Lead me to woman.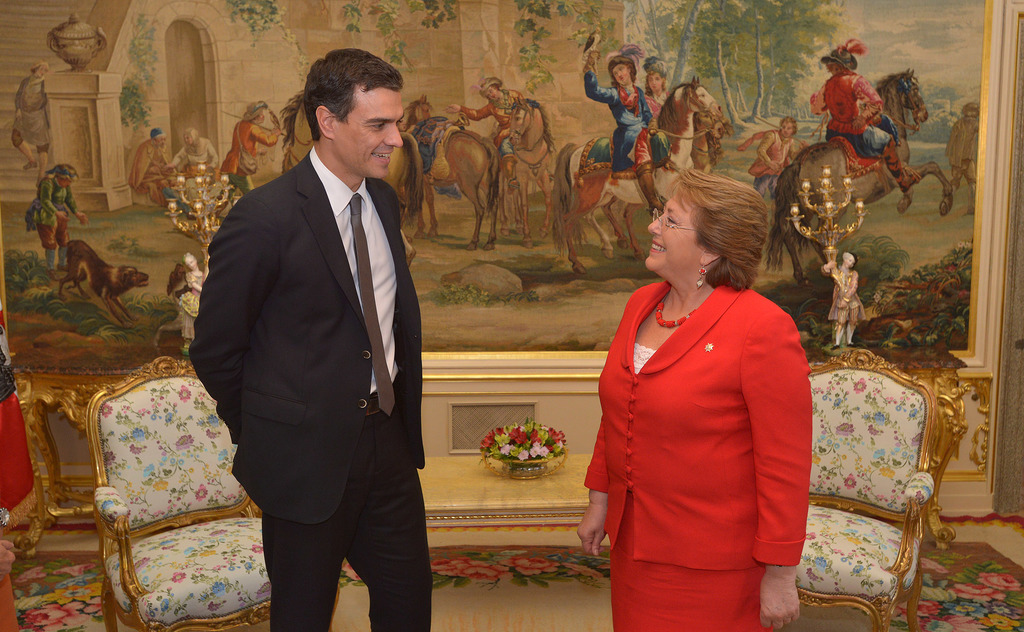
Lead to detection(581, 149, 810, 624).
